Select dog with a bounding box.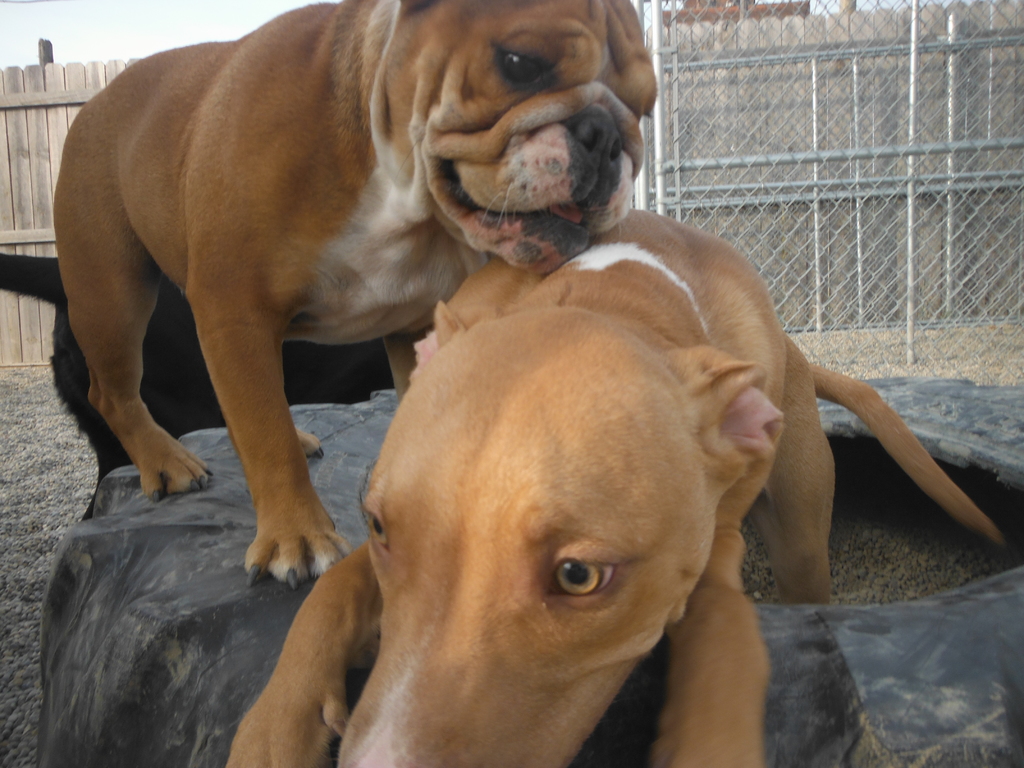
BBox(52, 0, 657, 503).
